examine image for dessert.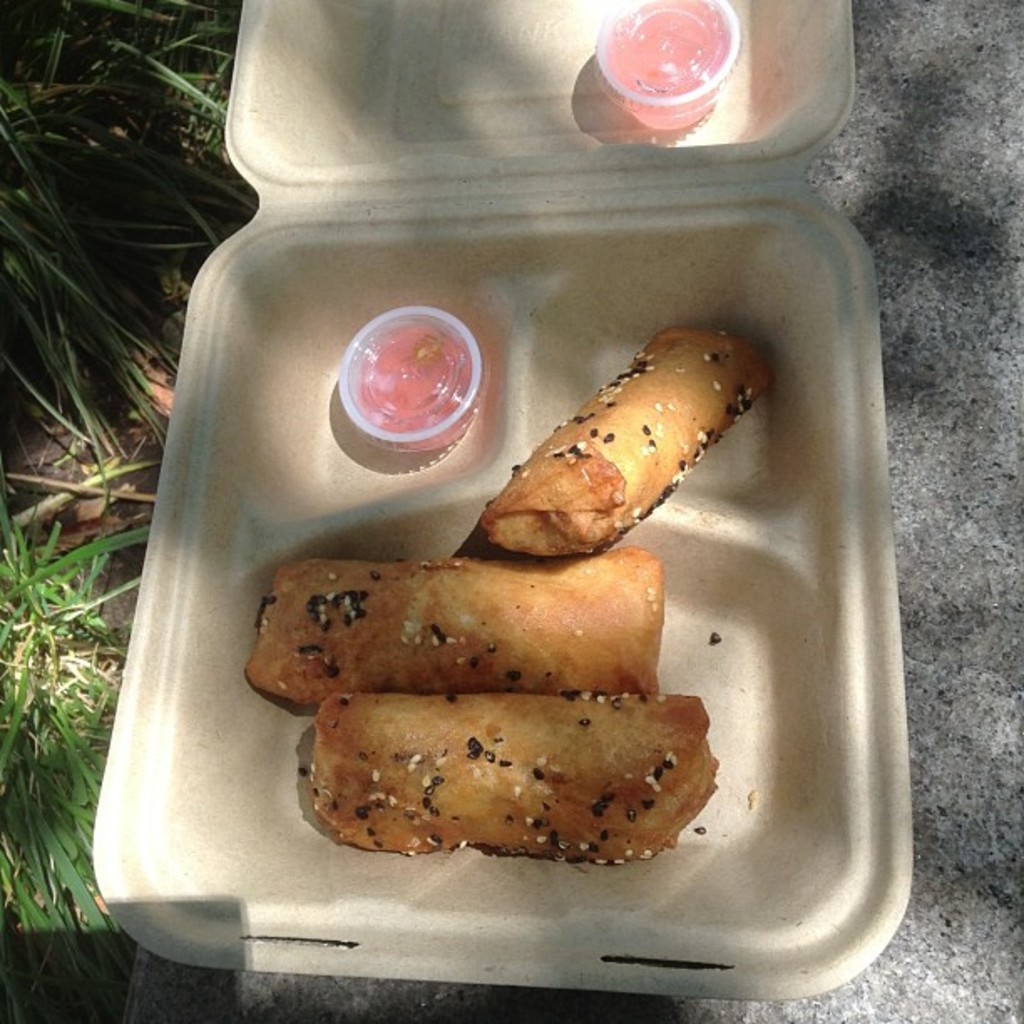
Examination result: bbox(465, 325, 785, 566).
